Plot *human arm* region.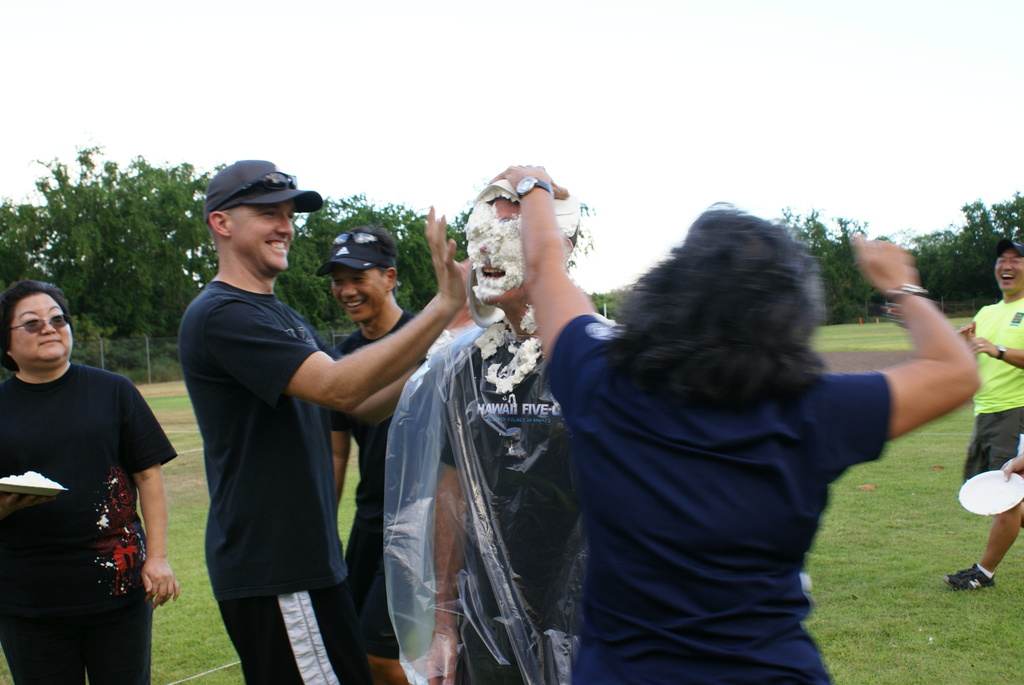
Plotted at <region>0, 489, 58, 516</region>.
